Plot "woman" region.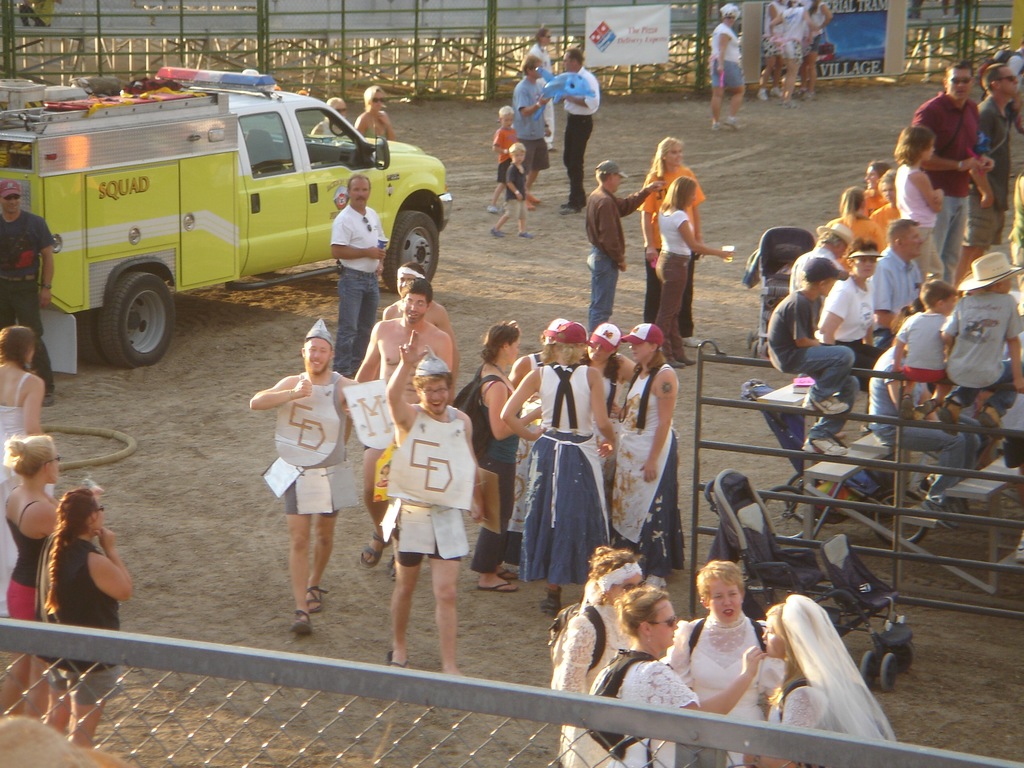
Plotted at Rect(710, 3, 751, 134).
